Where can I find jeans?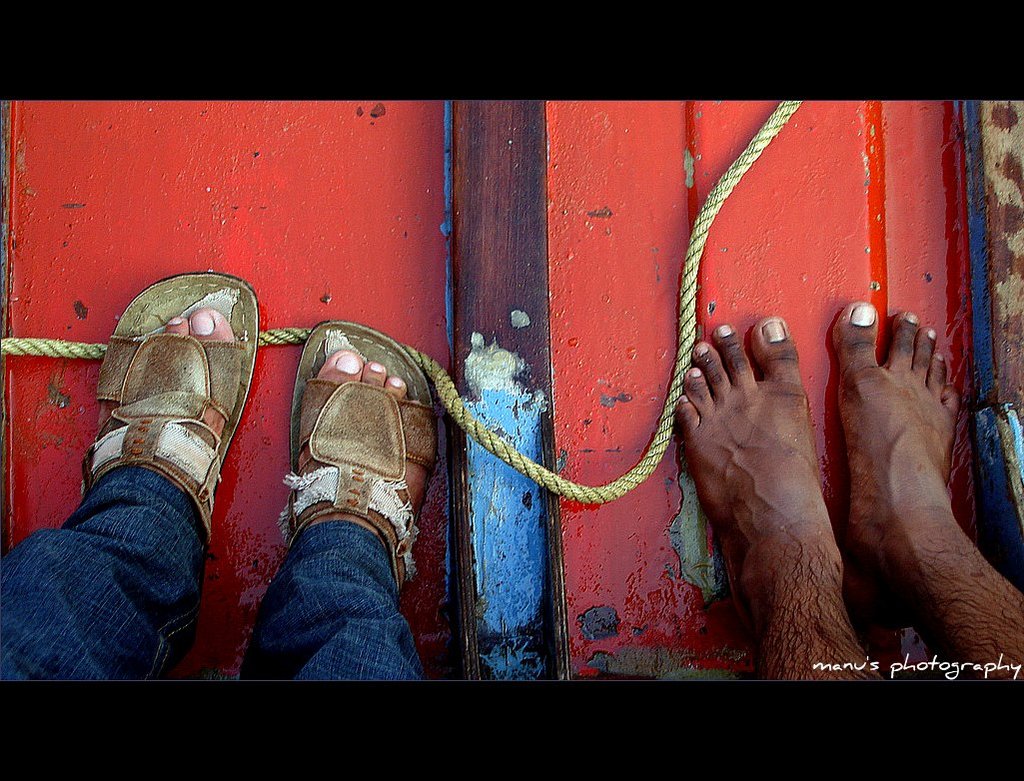
You can find it at <bbox>0, 461, 431, 686</bbox>.
